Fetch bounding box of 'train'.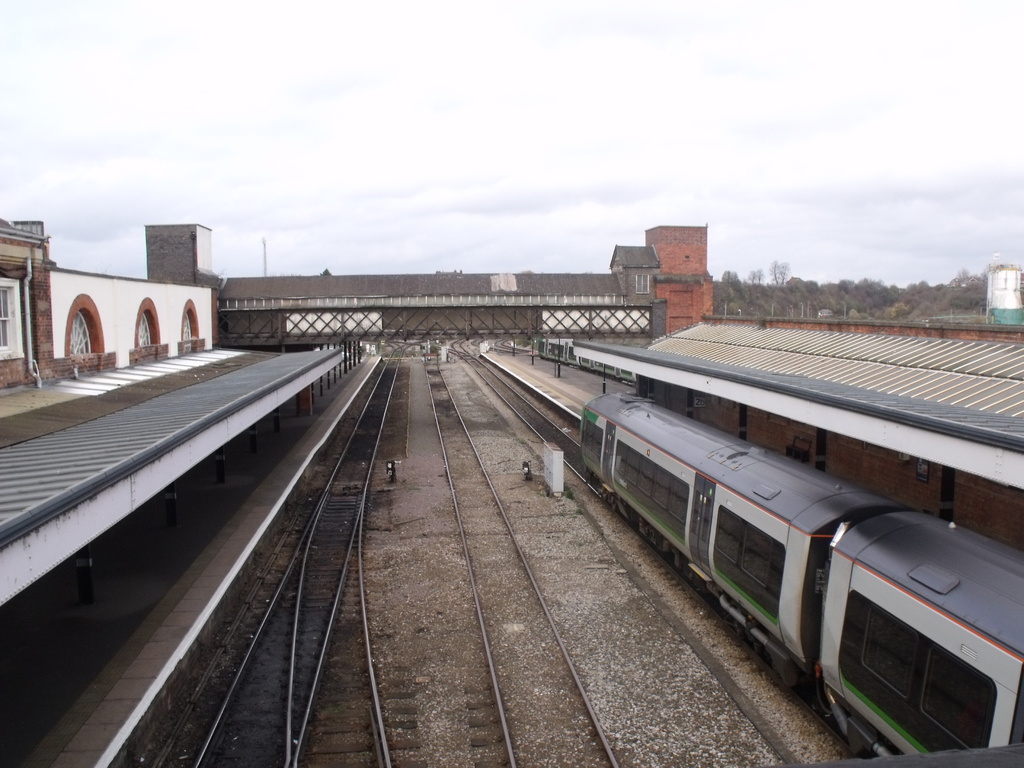
Bbox: bbox=(577, 392, 1023, 766).
